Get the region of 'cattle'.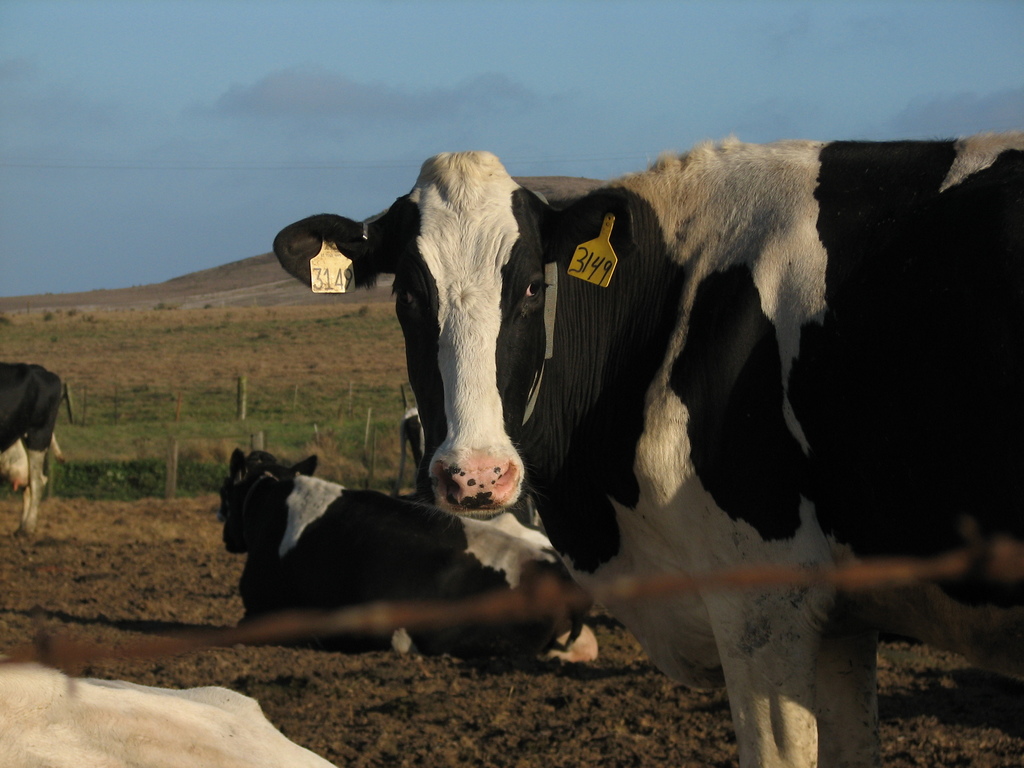
rect(0, 682, 340, 767).
